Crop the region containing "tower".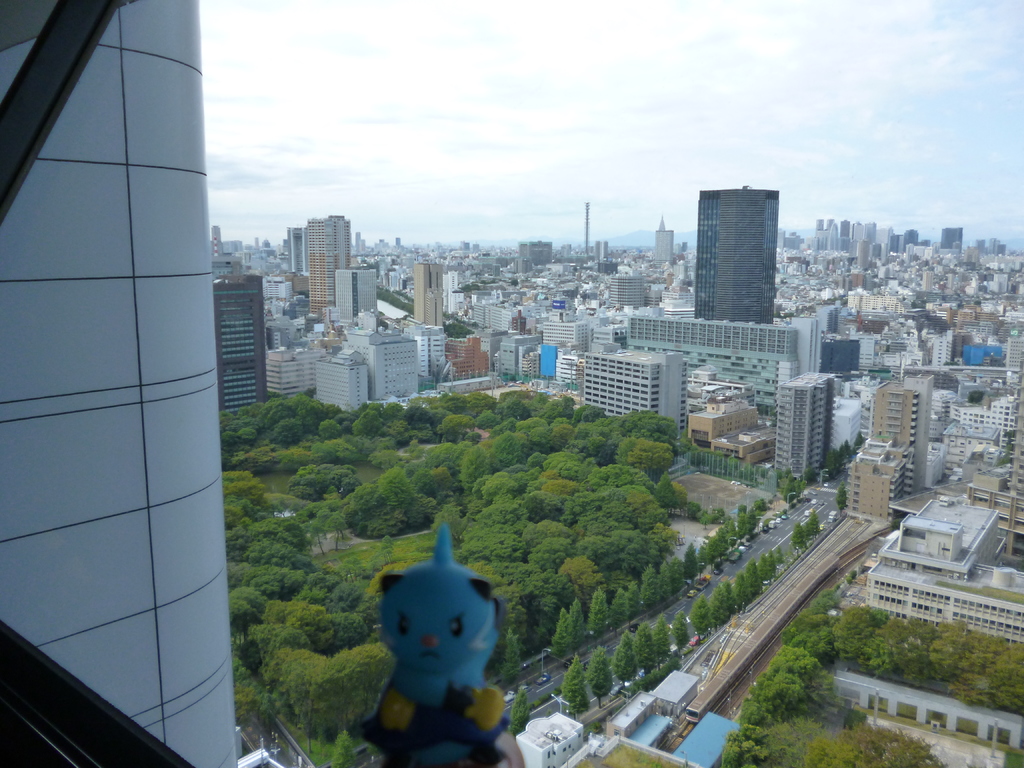
Crop region: pyautogui.locateOnScreen(355, 232, 360, 250).
